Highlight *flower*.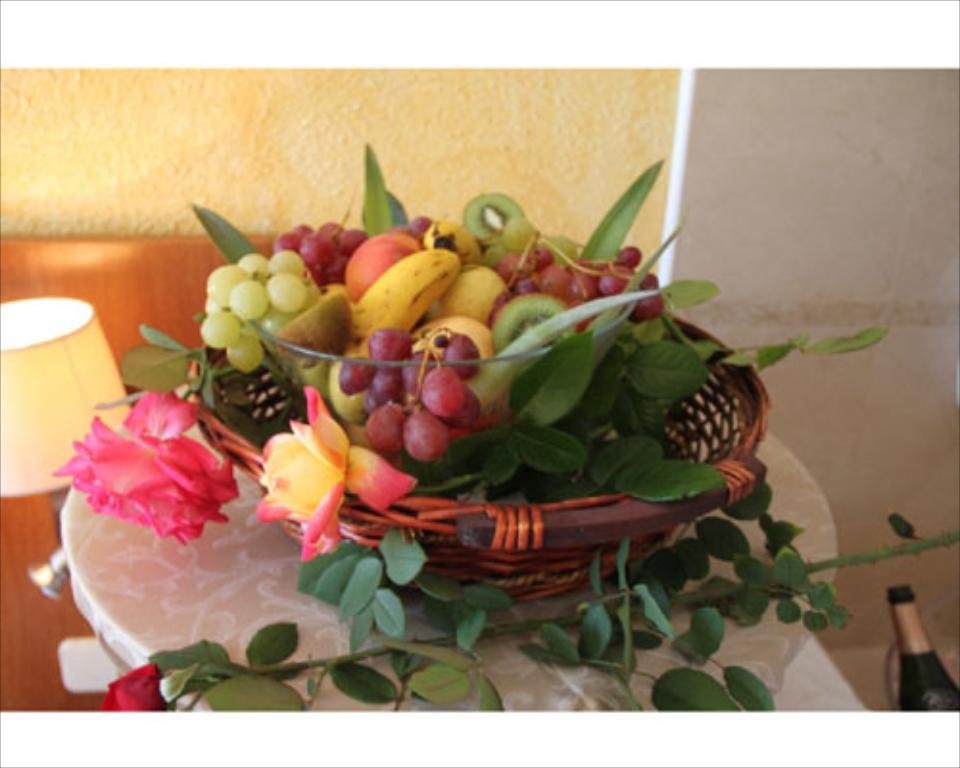
Highlighted region: <region>65, 396, 236, 568</region>.
